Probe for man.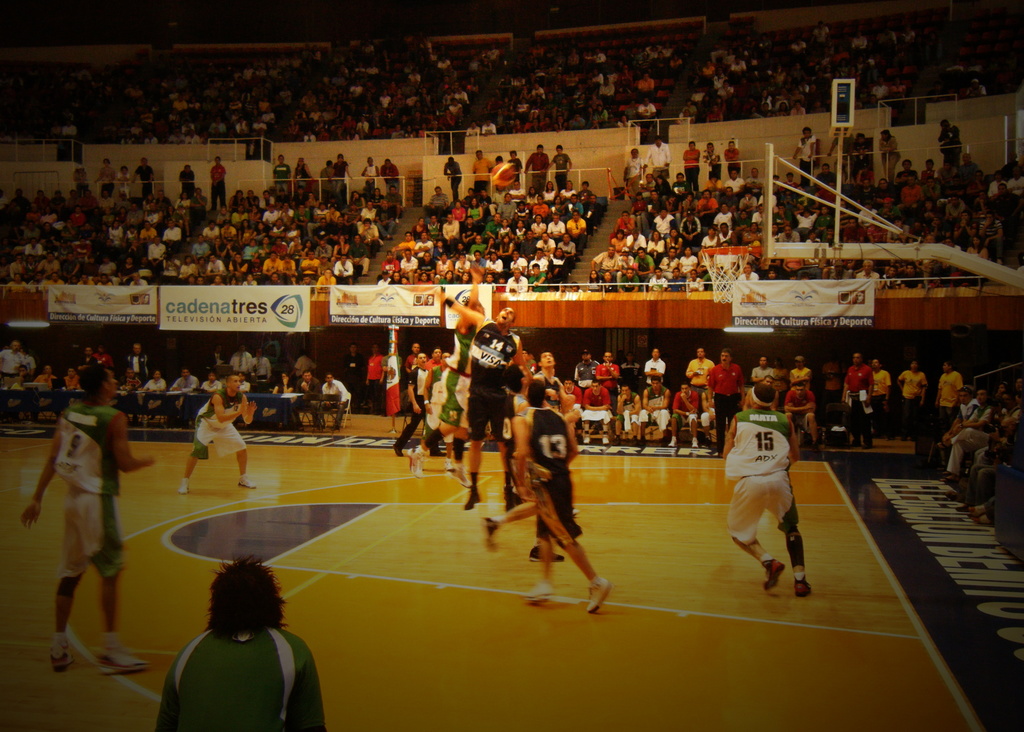
Probe result: (631, 247, 659, 282).
